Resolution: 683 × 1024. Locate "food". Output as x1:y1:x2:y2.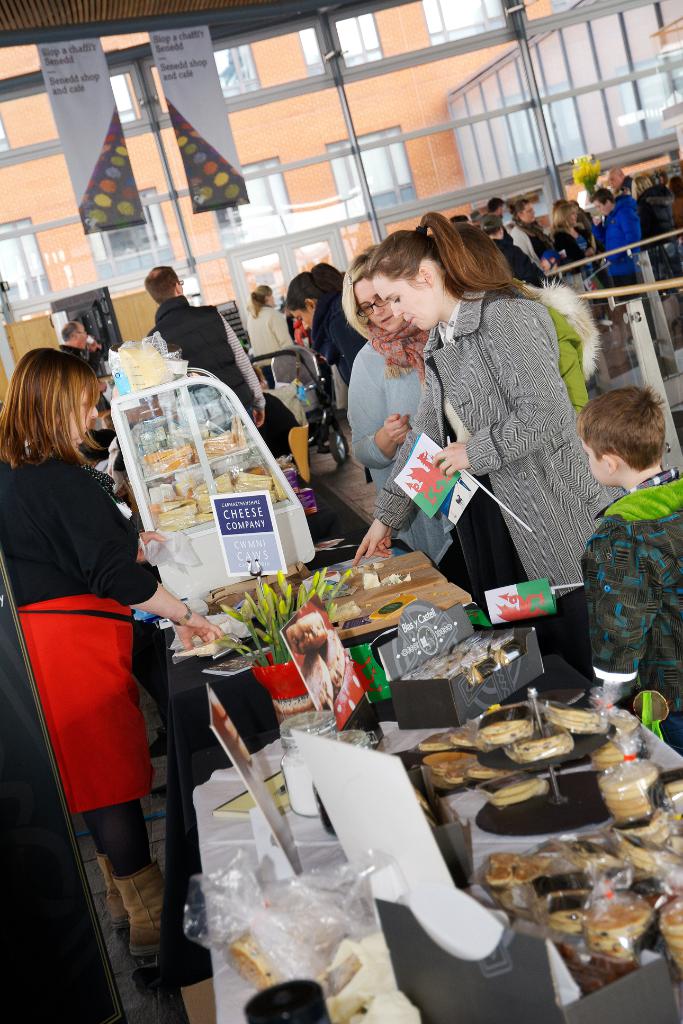
452:722:476:750.
